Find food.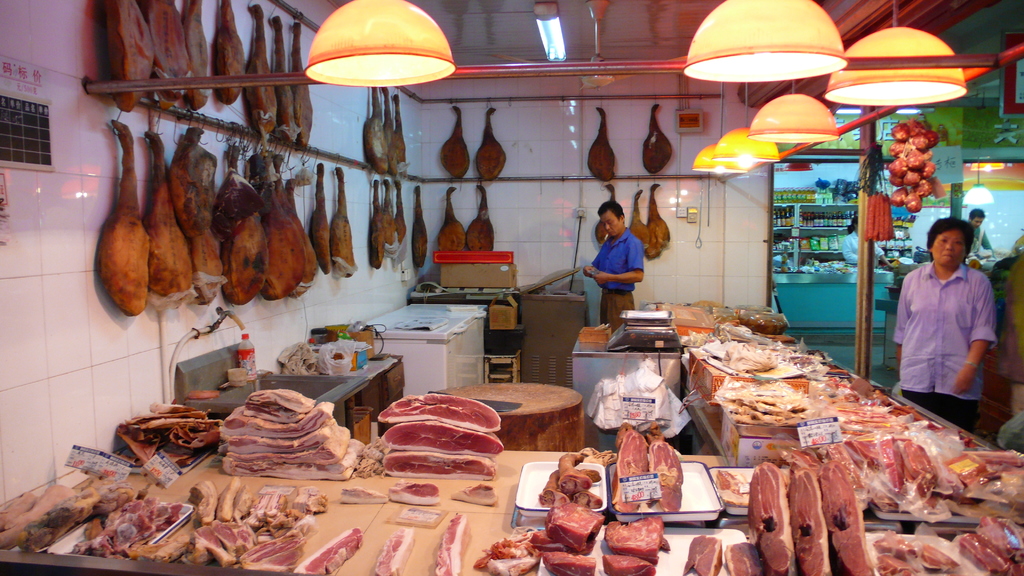
pyautogui.locateOnScreen(351, 438, 387, 479).
